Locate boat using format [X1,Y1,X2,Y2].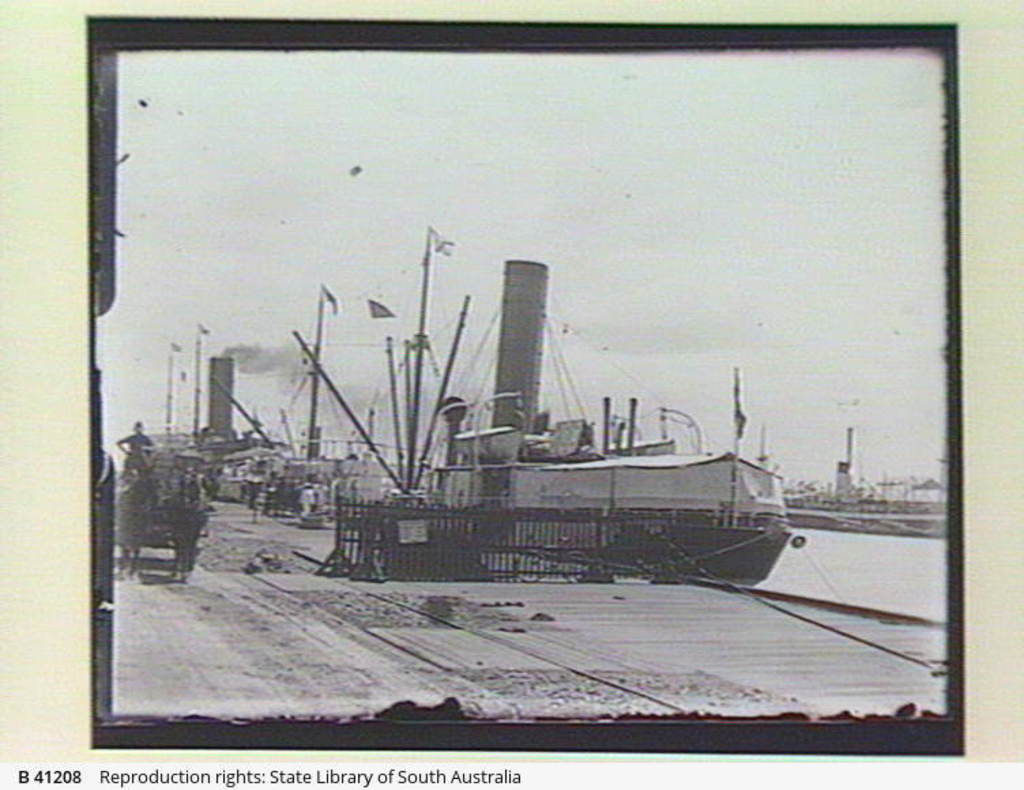
[320,225,763,588].
